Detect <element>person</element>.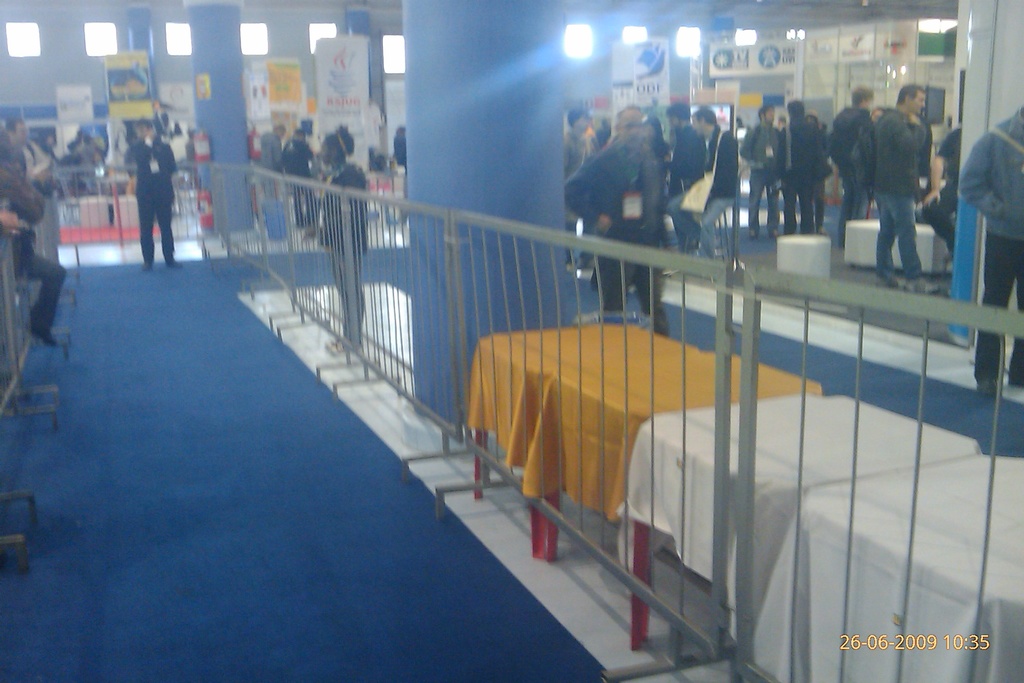
Detected at locate(723, 110, 751, 136).
